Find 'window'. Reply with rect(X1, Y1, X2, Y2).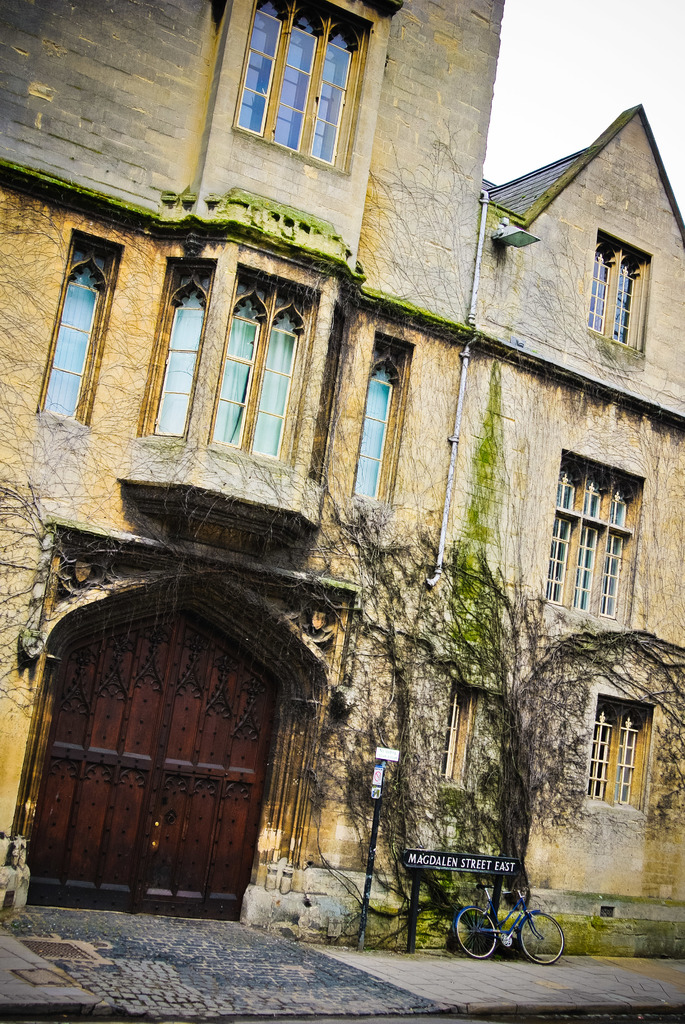
rect(238, 0, 370, 166).
